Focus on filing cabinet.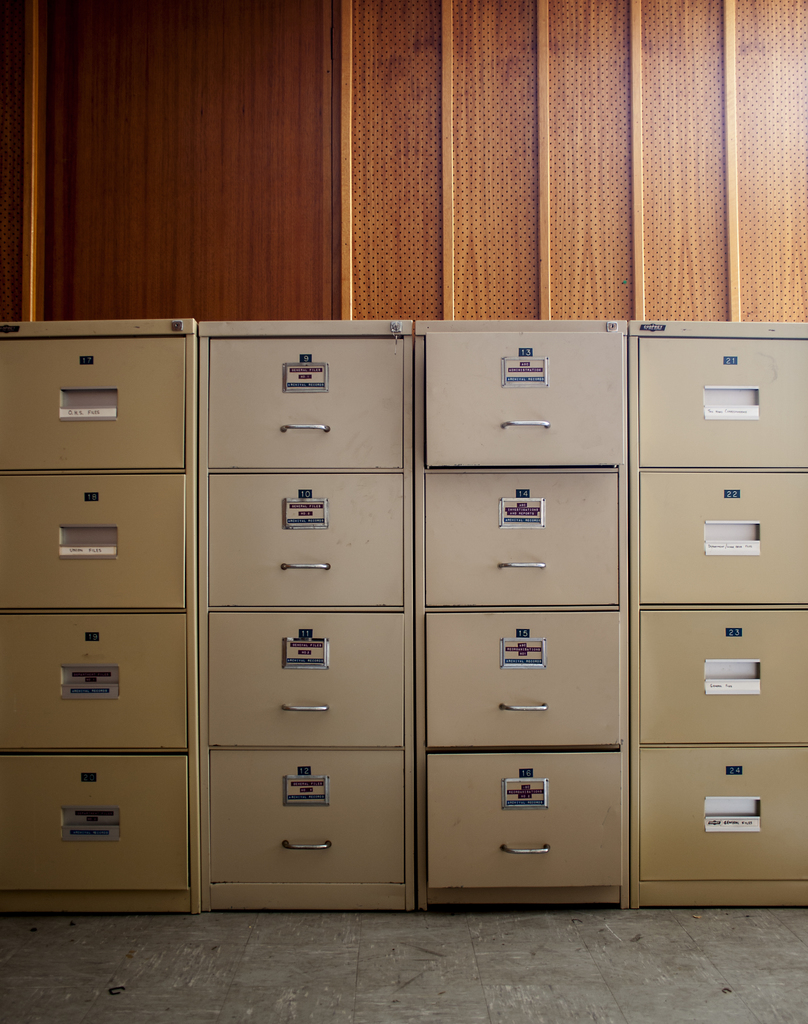
Focused at Rect(0, 318, 197, 922).
